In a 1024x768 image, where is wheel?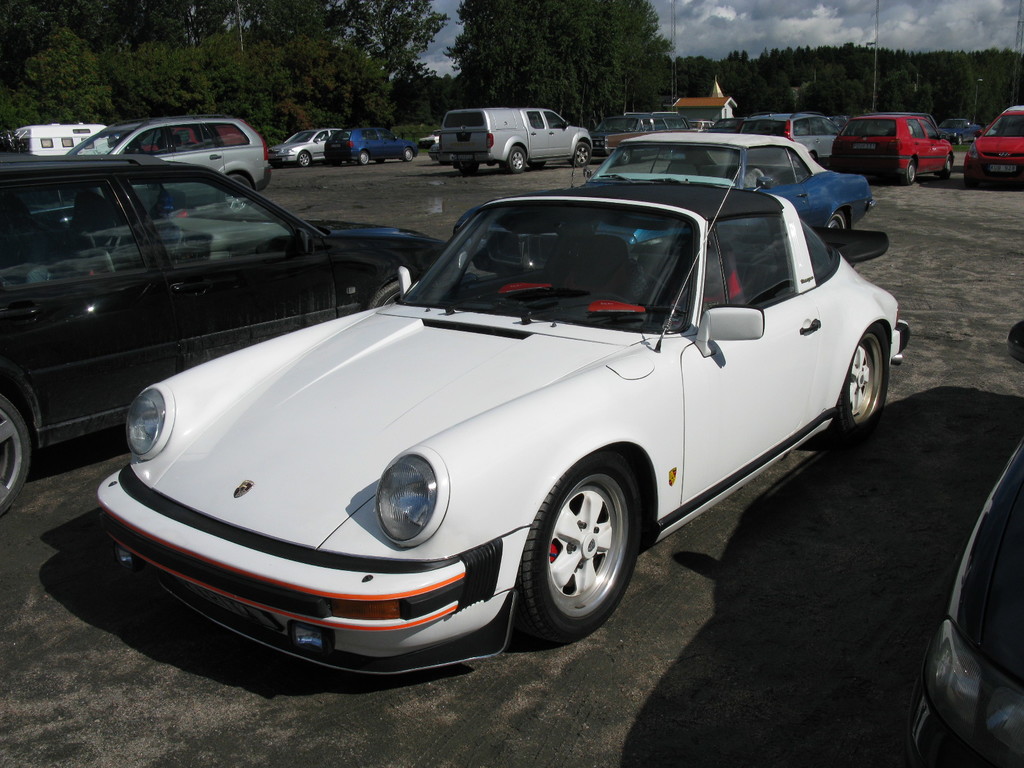
826:207:850:230.
